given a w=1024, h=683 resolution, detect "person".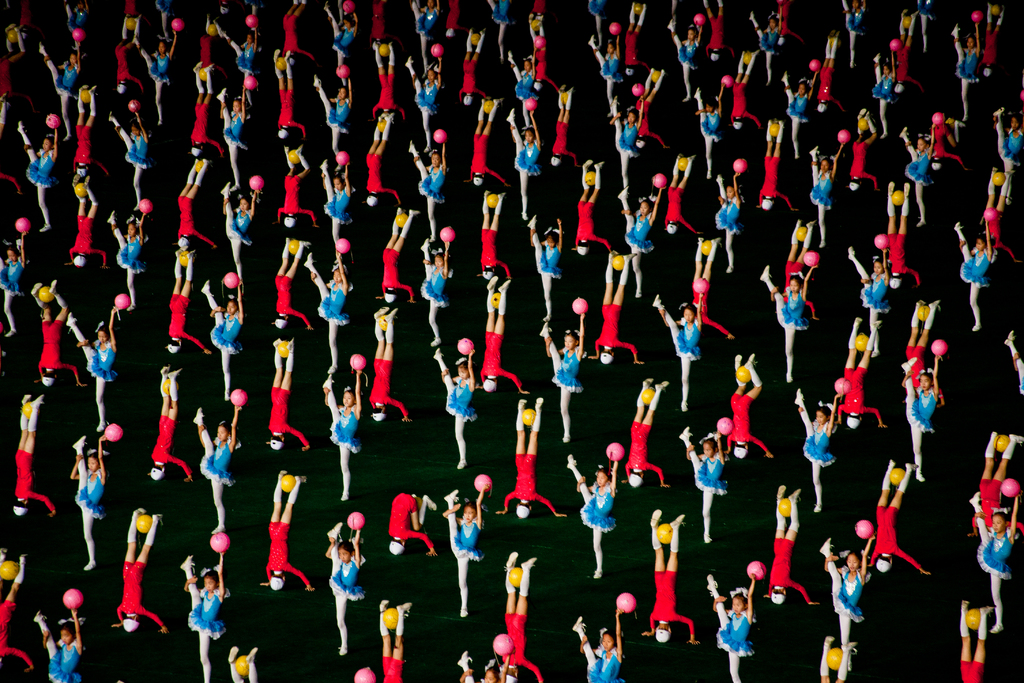
433 345 476 470.
